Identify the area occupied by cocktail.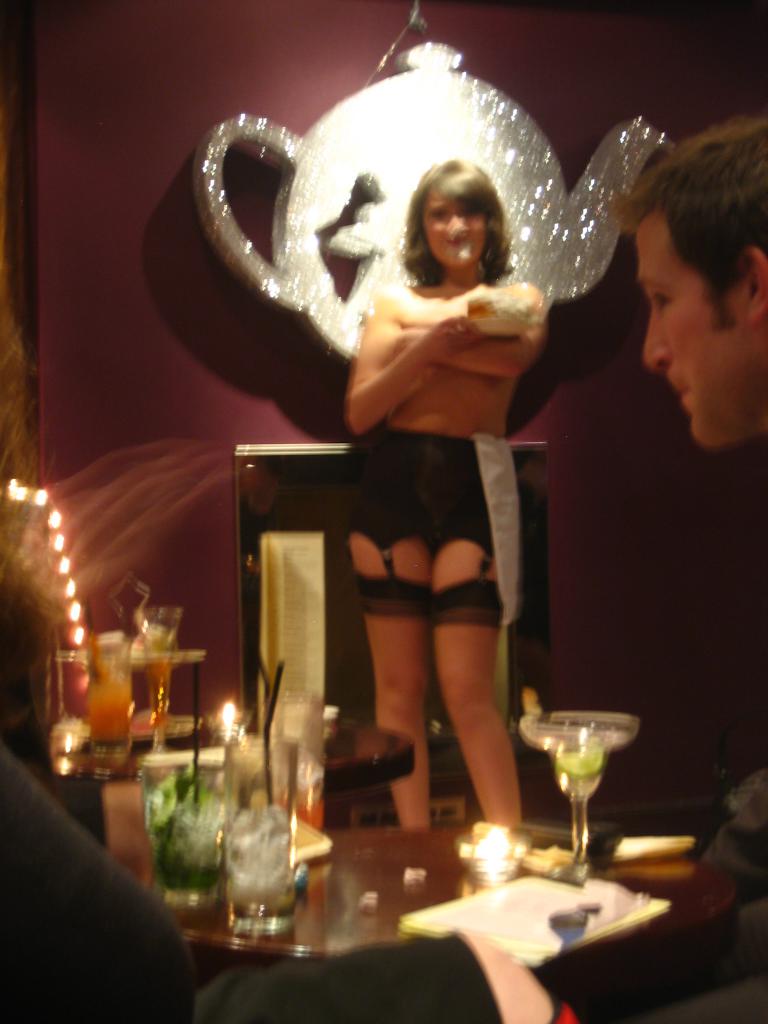
Area: region(533, 698, 660, 881).
